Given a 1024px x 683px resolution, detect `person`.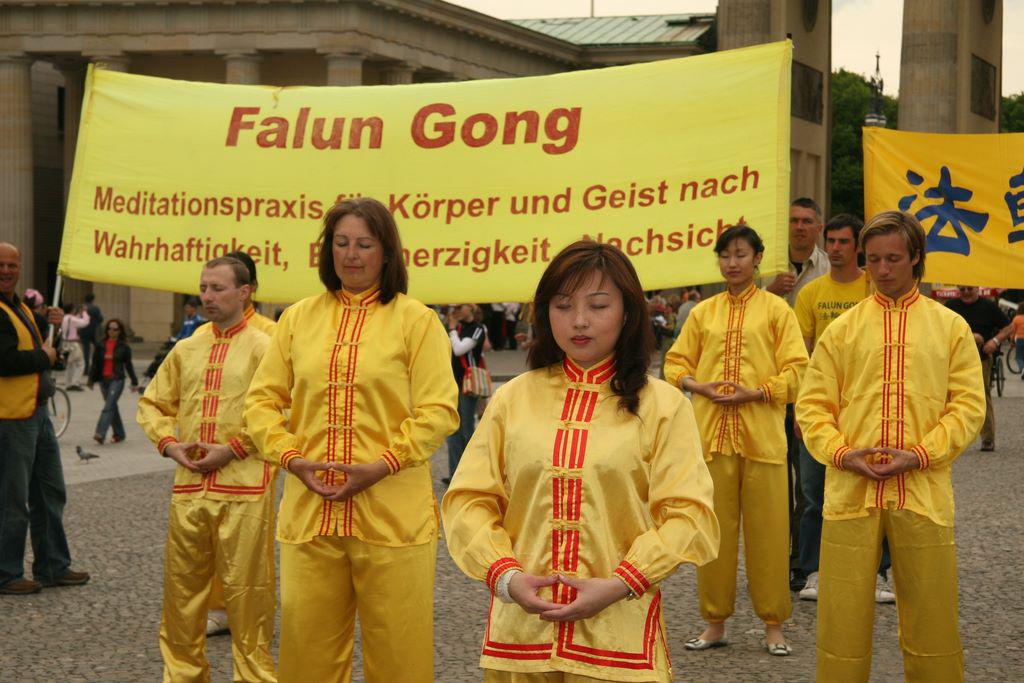
790/204/895/600.
